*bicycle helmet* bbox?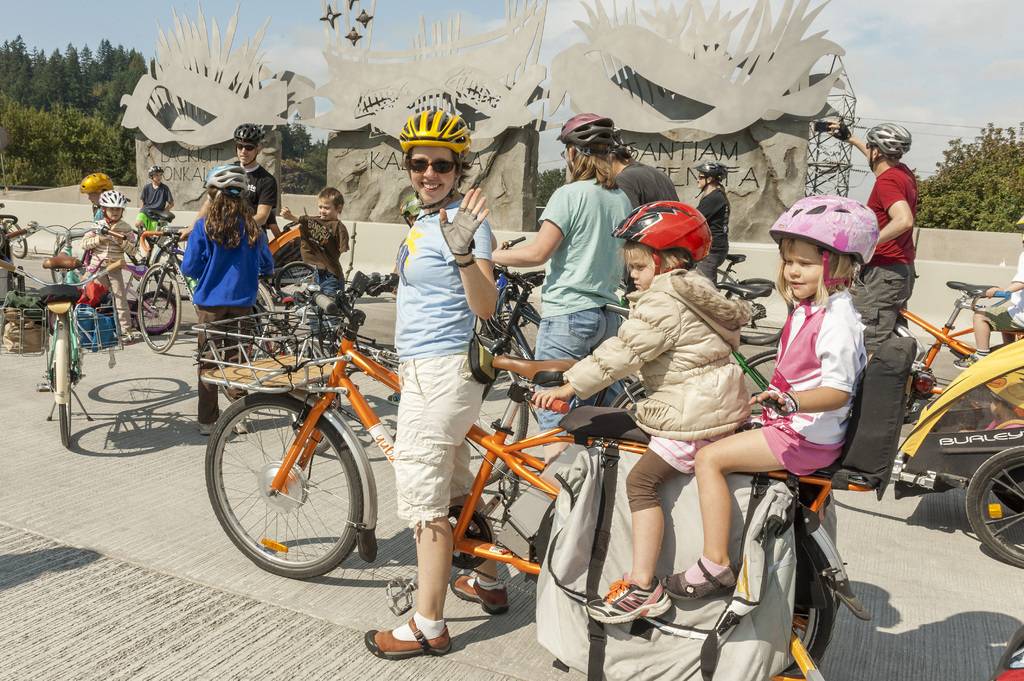
874/124/904/157
